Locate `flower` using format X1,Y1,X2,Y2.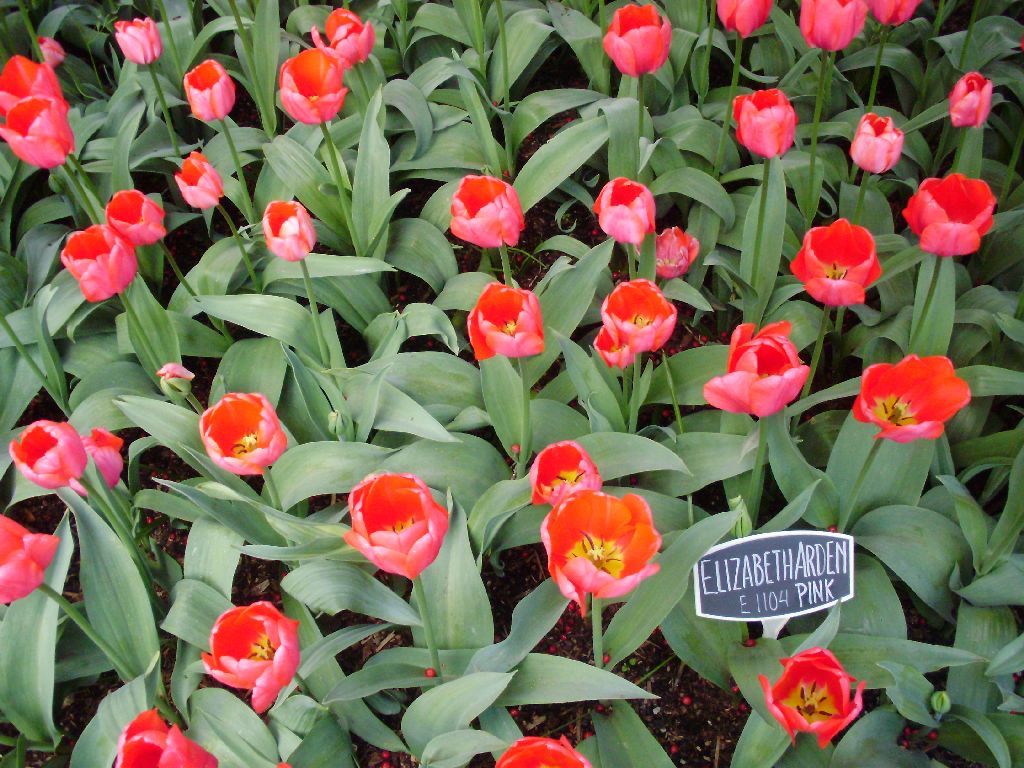
0,519,58,610.
